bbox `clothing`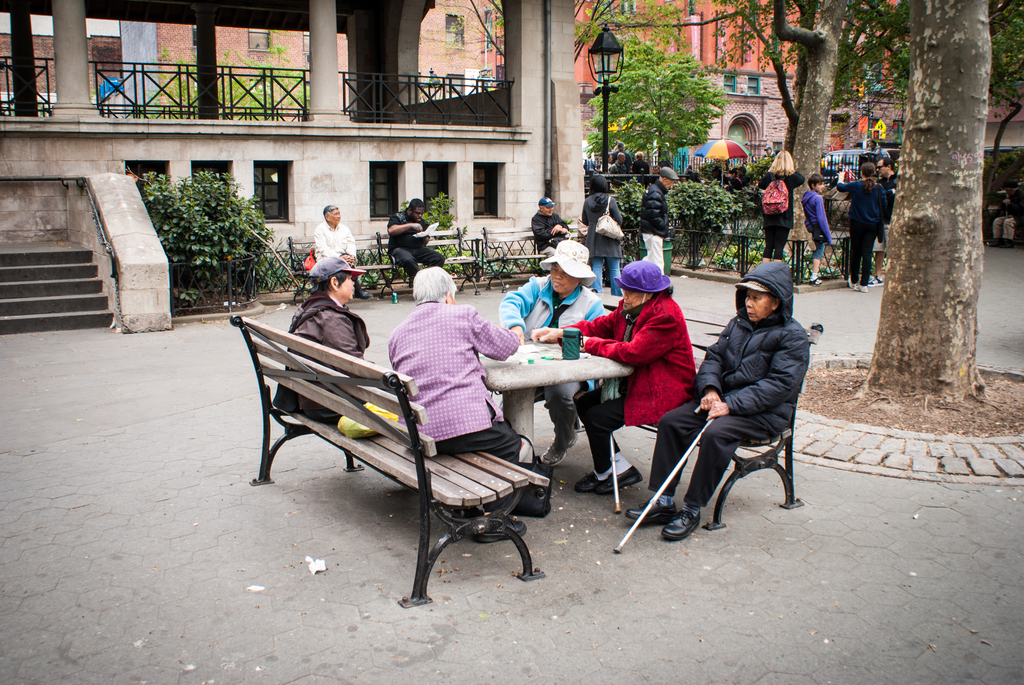
locate(499, 274, 608, 429)
